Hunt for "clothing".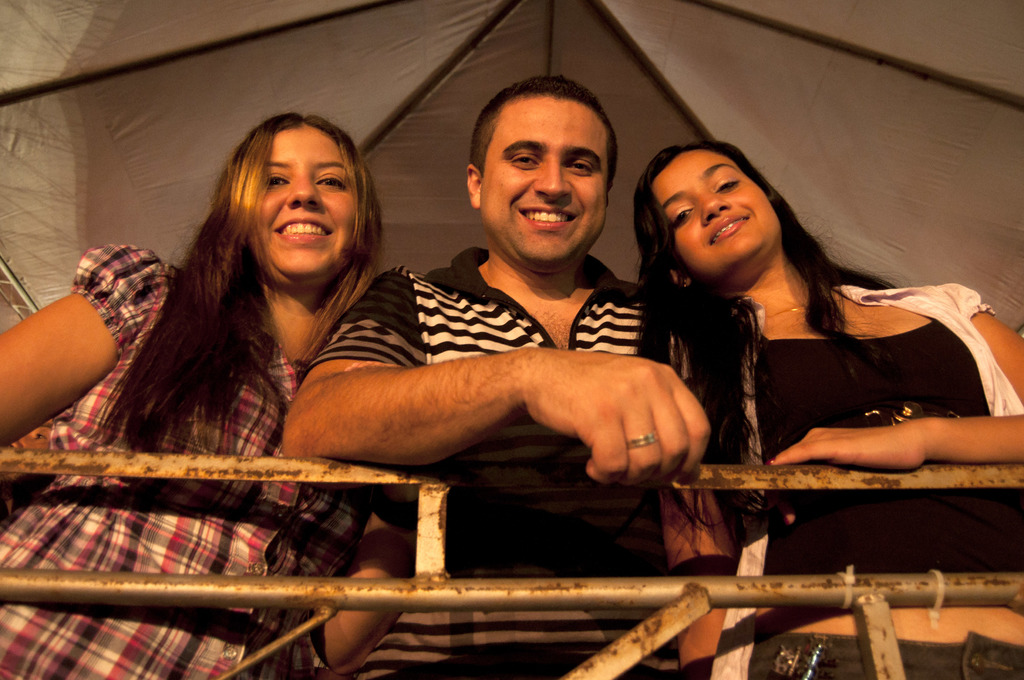
Hunted down at l=701, t=284, r=1023, b=679.
